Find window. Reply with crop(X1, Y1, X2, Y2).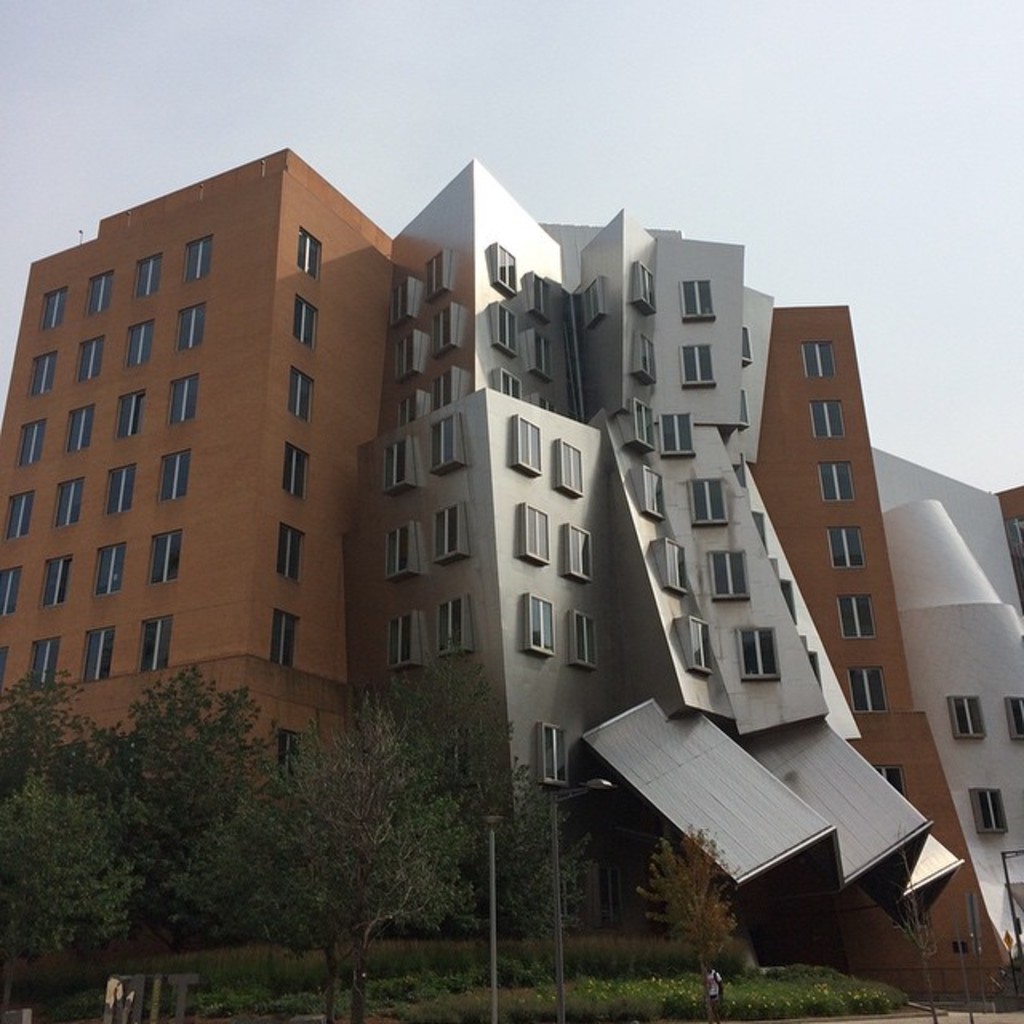
crop(394, 387, 422, 421).
